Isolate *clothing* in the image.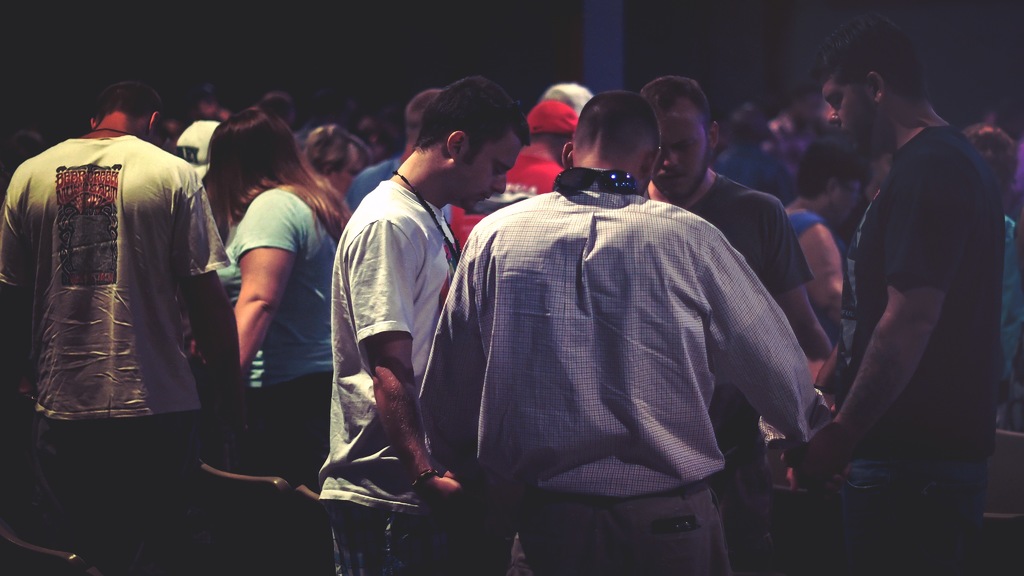
Isolated region: x1=822 y1=118 x2=1009 y2=575.
